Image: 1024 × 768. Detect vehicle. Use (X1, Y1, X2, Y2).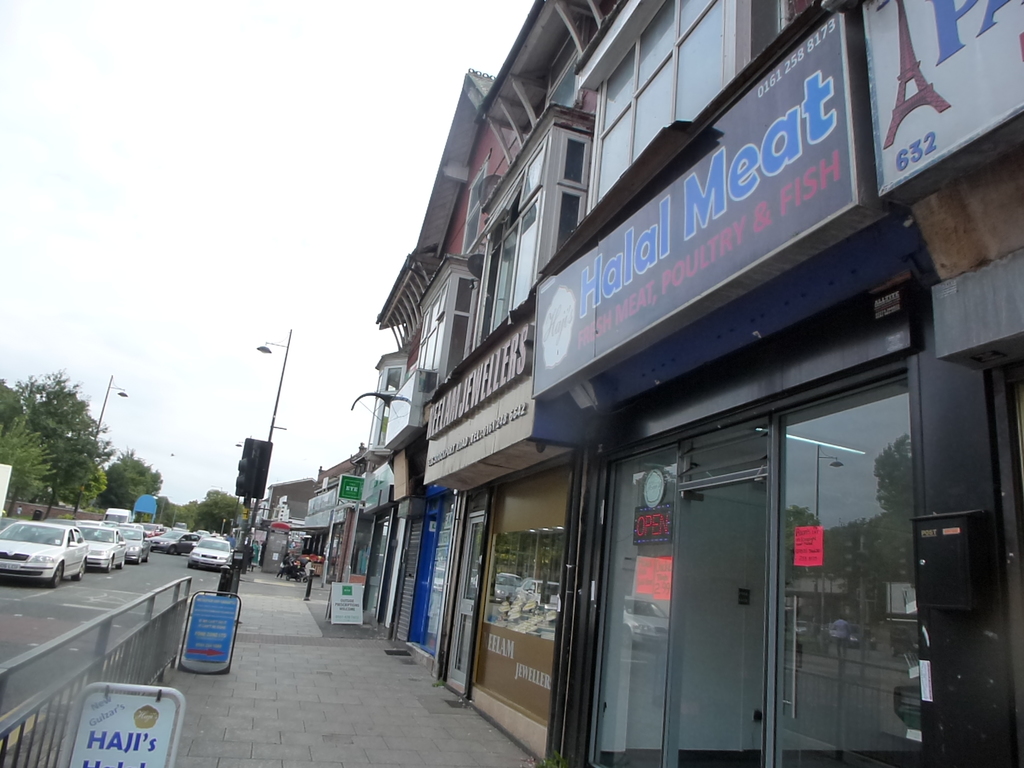
(0, 518, 89, 588).
